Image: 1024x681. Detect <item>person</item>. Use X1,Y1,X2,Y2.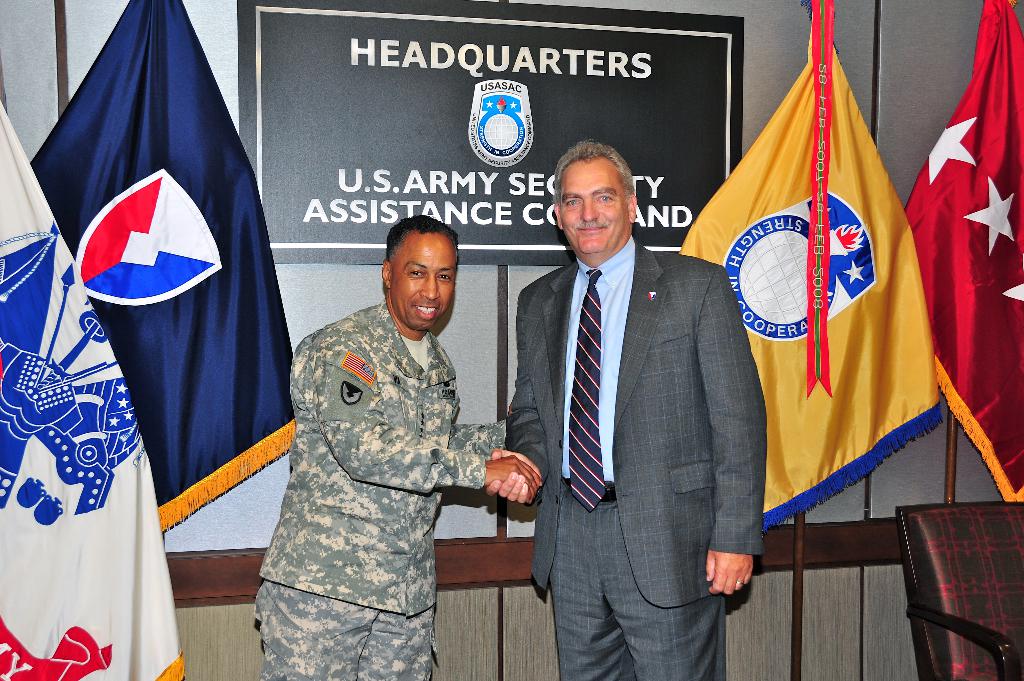
248,213,541,680.
